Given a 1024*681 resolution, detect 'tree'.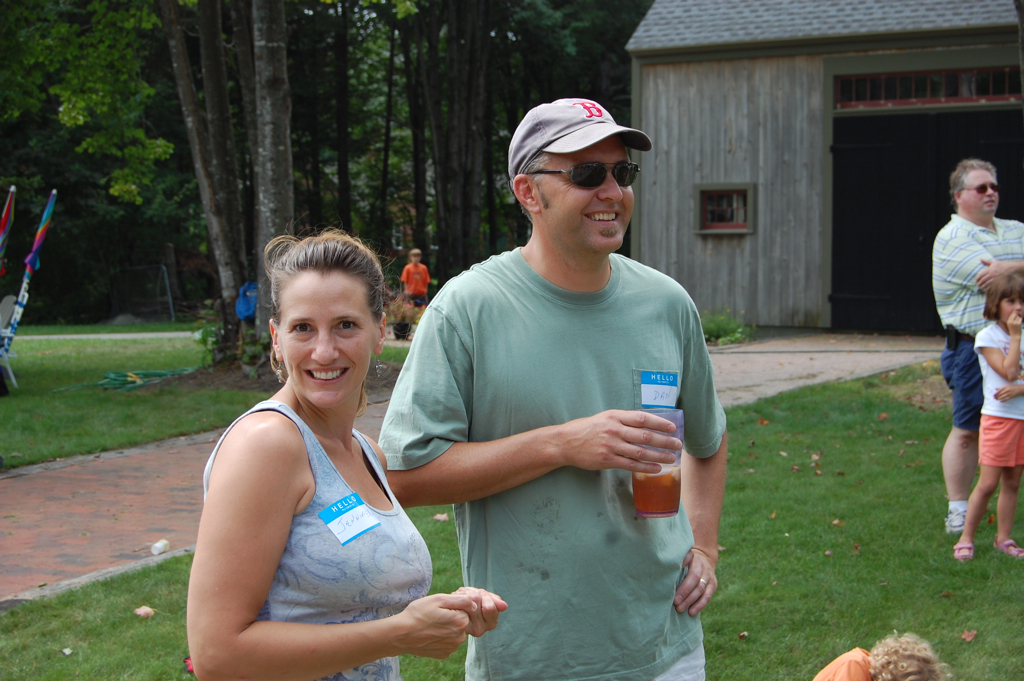
bbox(0, 0, 179, 208).
